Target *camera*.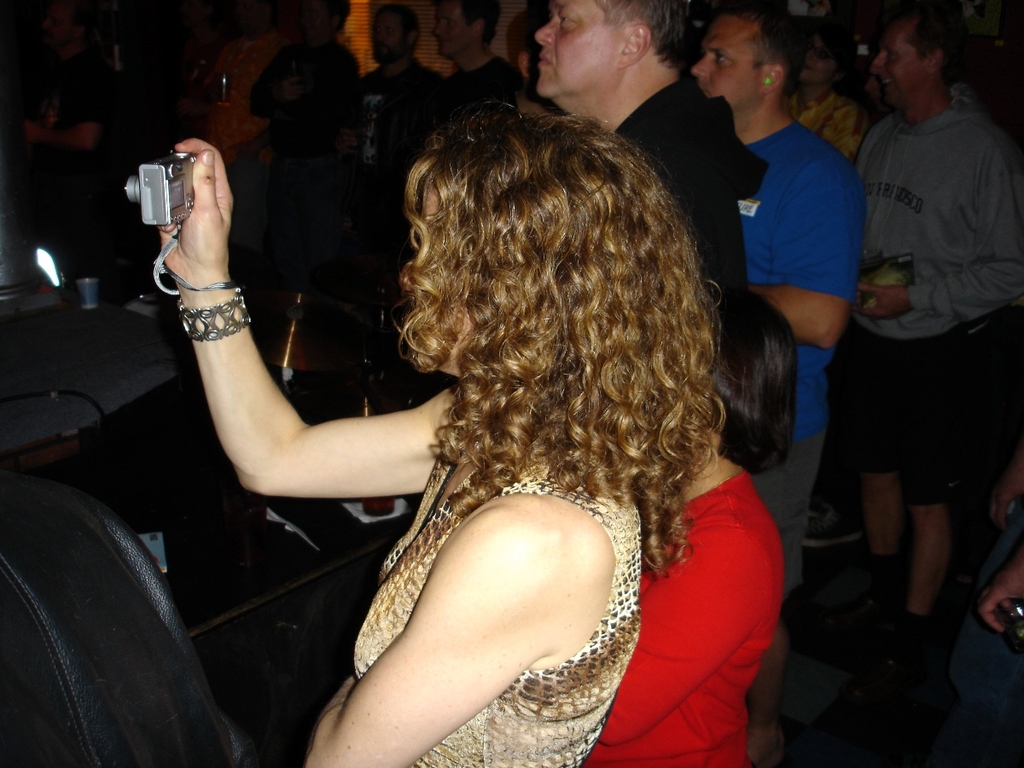
Target region: 124/151/197/230.
